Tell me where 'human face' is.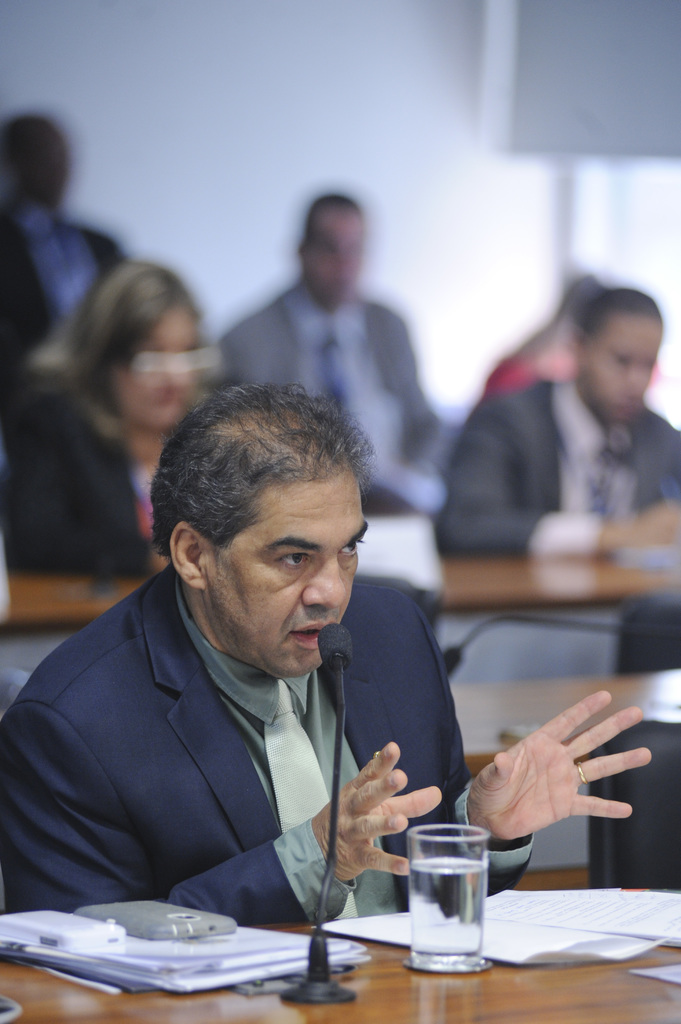
'human face' is at 307, 216, 366, 301.
